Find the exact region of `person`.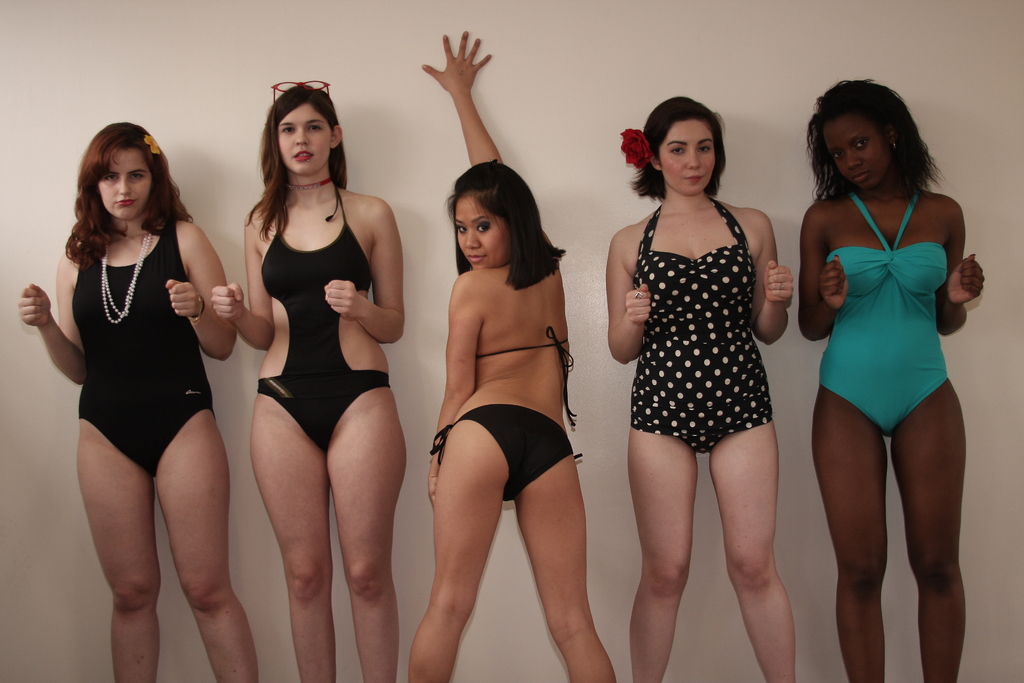
Exact region: 23:117:258:682.
